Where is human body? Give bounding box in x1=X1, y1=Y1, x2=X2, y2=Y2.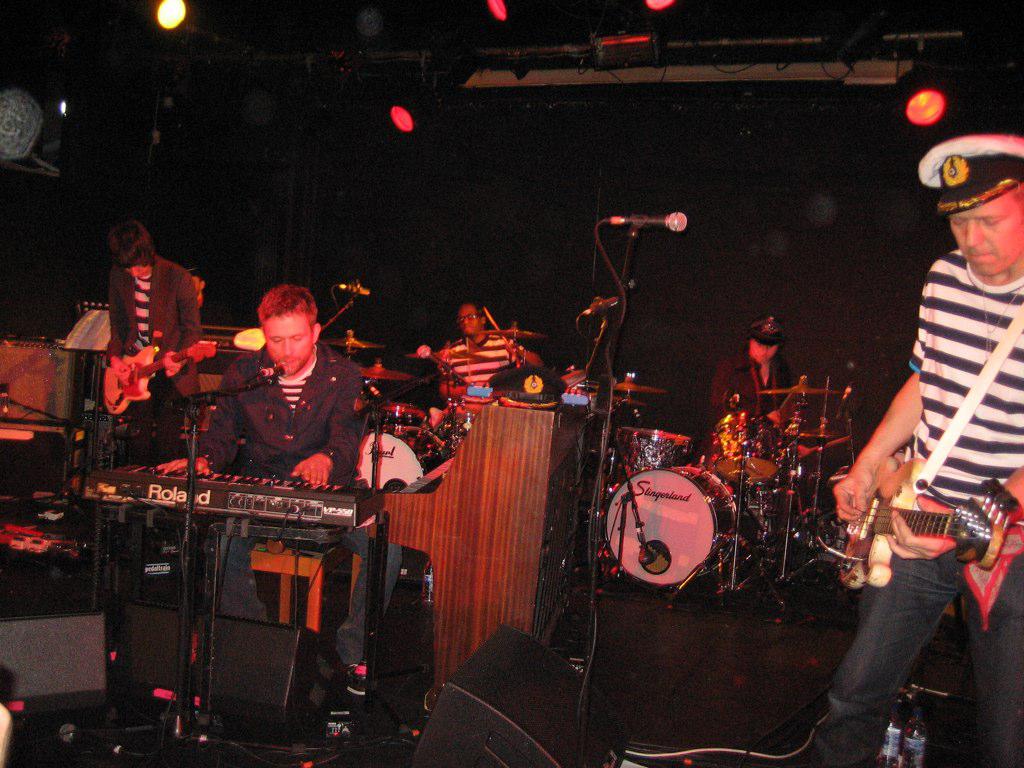
x1=704, y1=347, x2=798, y2=429.
